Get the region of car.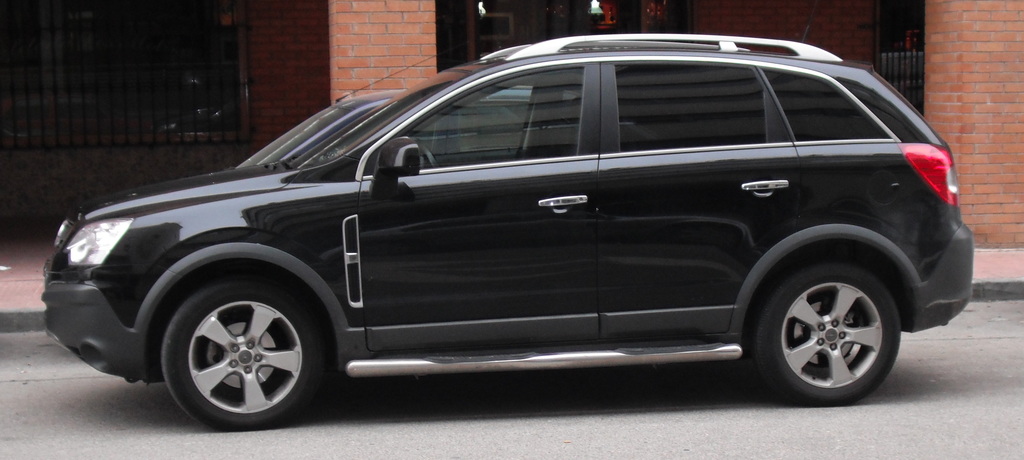
bbox=[38, 30, 973, 429].
